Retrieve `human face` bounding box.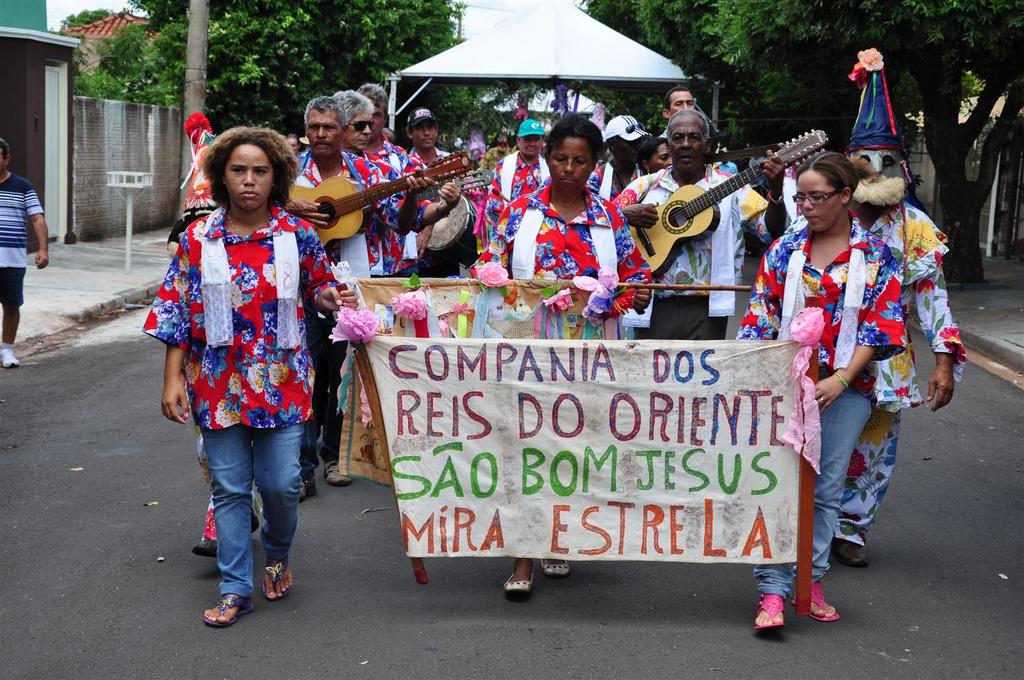
Bounding box: BBox(349, 113, 370, 150).
